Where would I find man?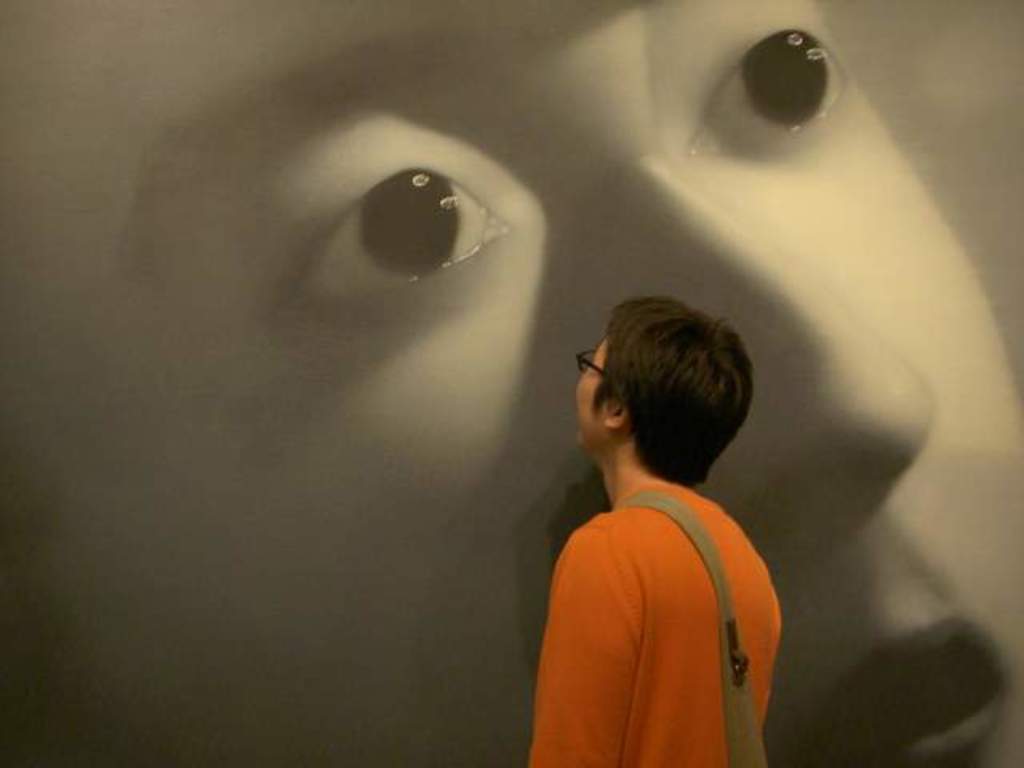
At {"left": 504, "top": 261, "right": 806, "bottom": 767}.
